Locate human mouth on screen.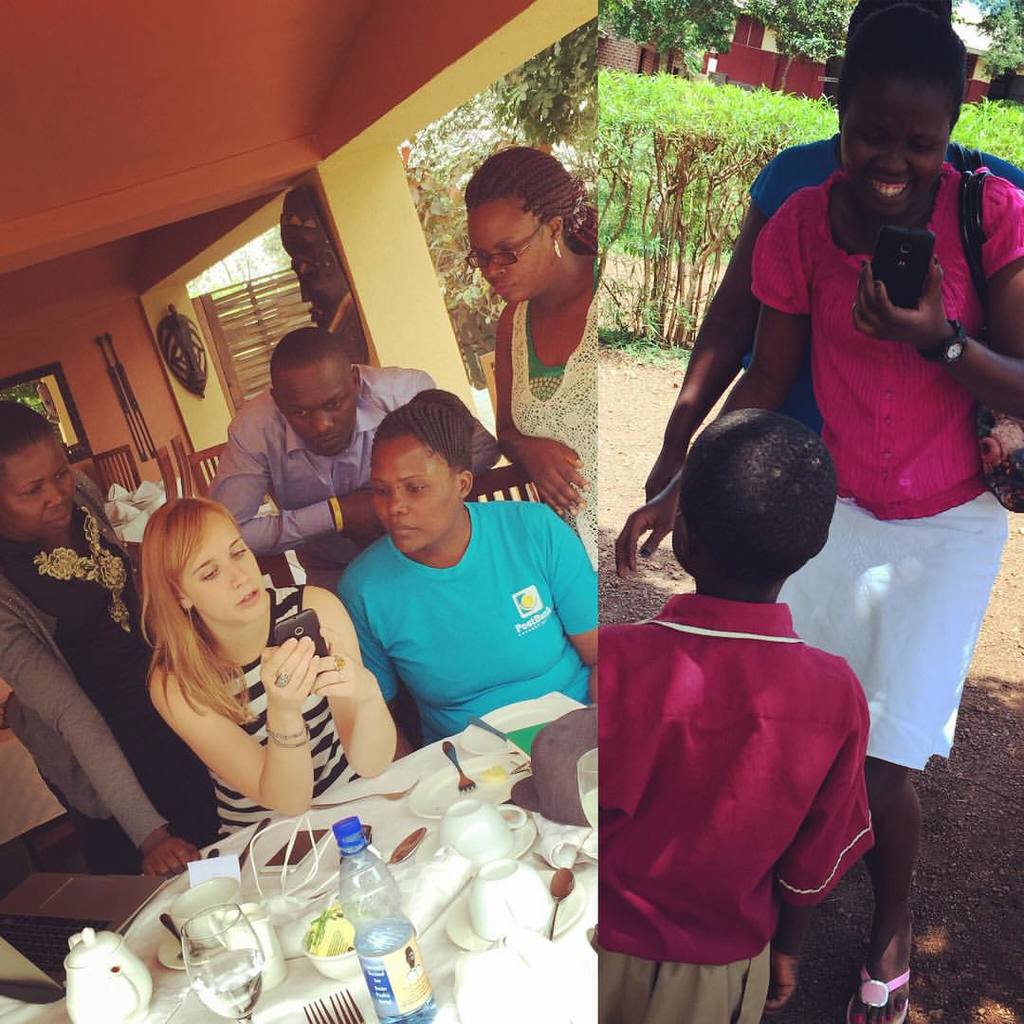
On screen at (left=315, top=430, right=349, bottom=458).
